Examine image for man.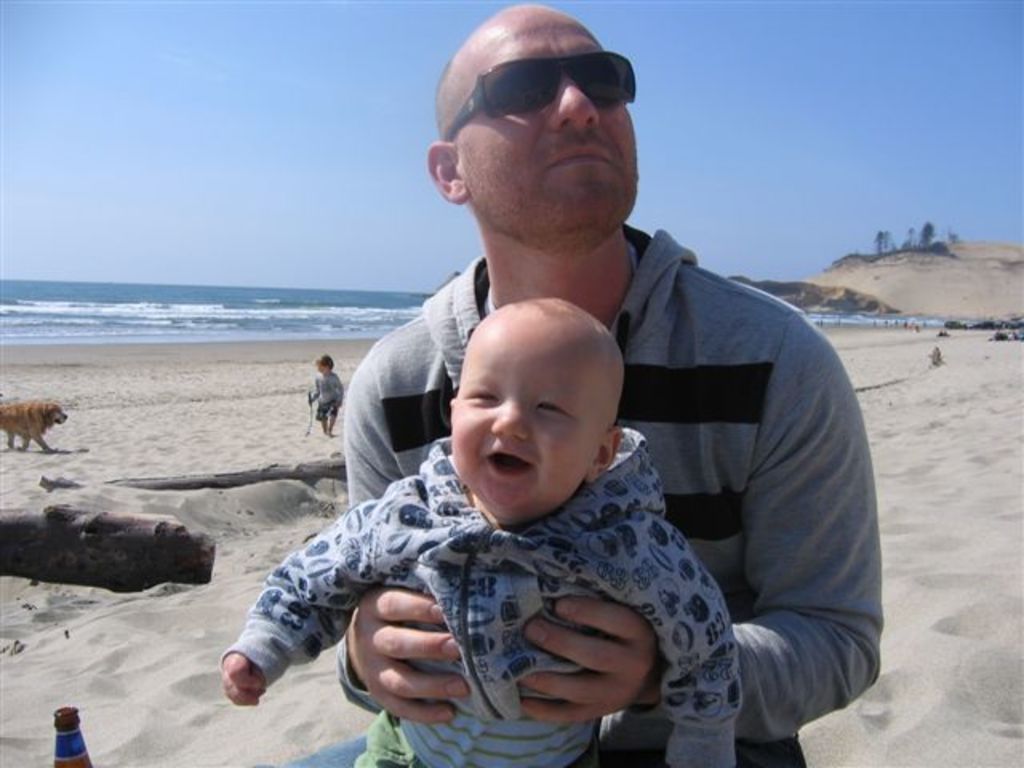
Examination result: 238, 2, 885, 766.
